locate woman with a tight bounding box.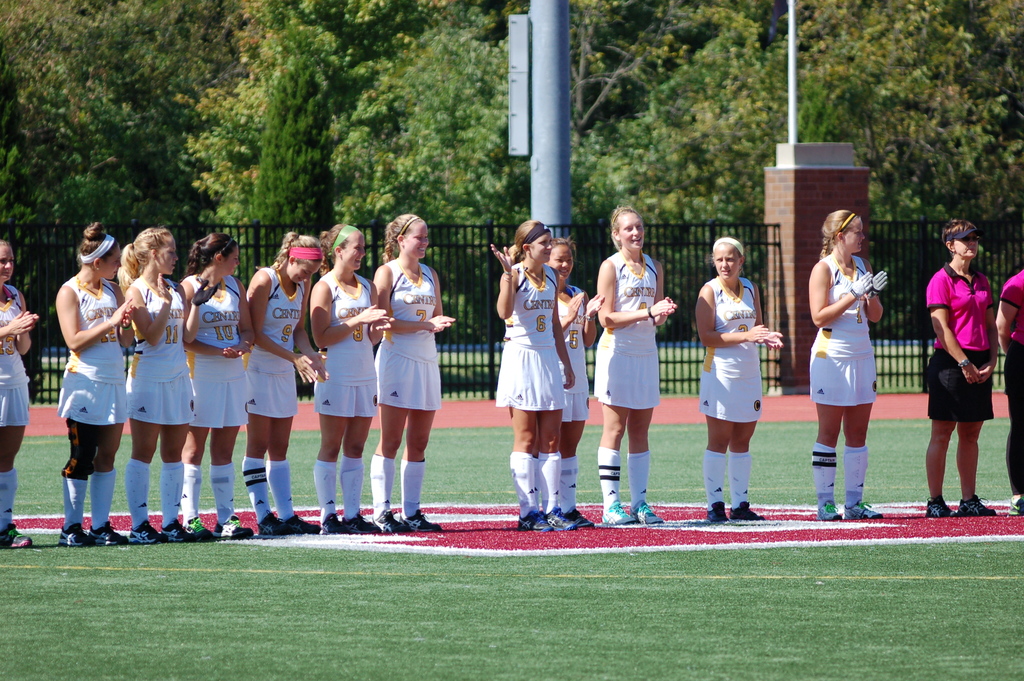
246 234 329 534.
